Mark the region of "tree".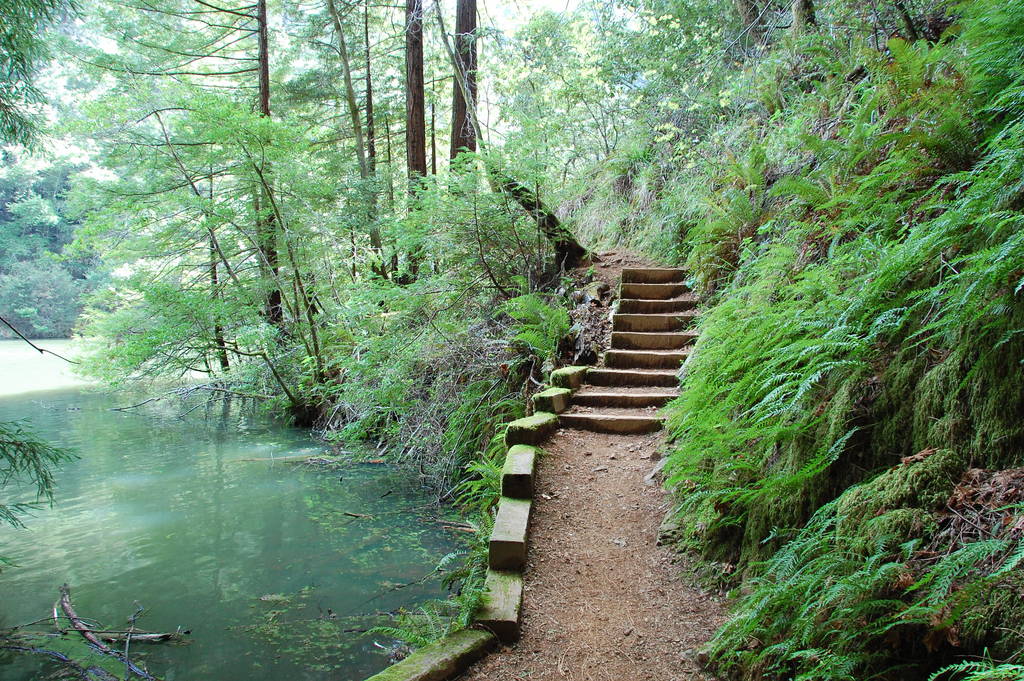
Region: [632,0,813,152].
